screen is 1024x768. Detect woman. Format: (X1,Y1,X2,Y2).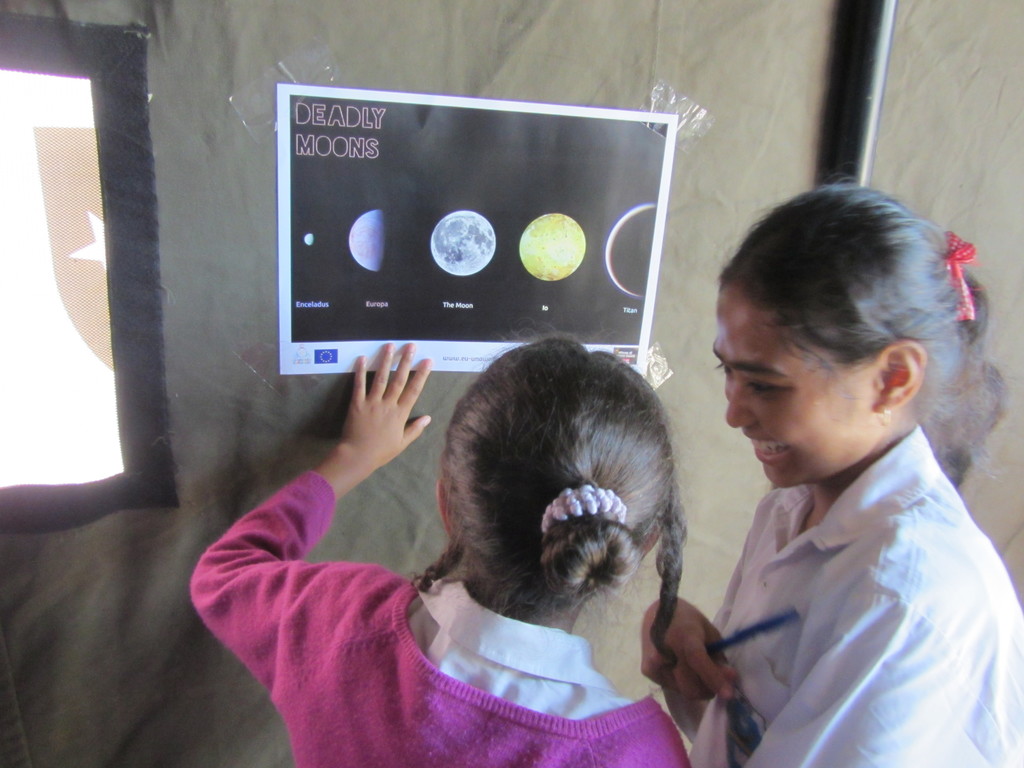
(187,313,696,767).
